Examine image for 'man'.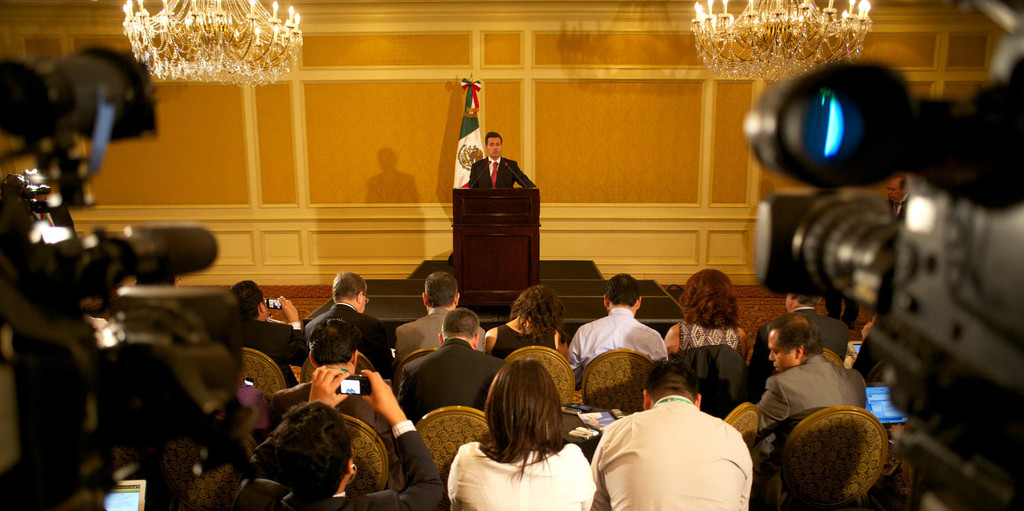
Examination result: bbox=(227, 280, 306, 389).
